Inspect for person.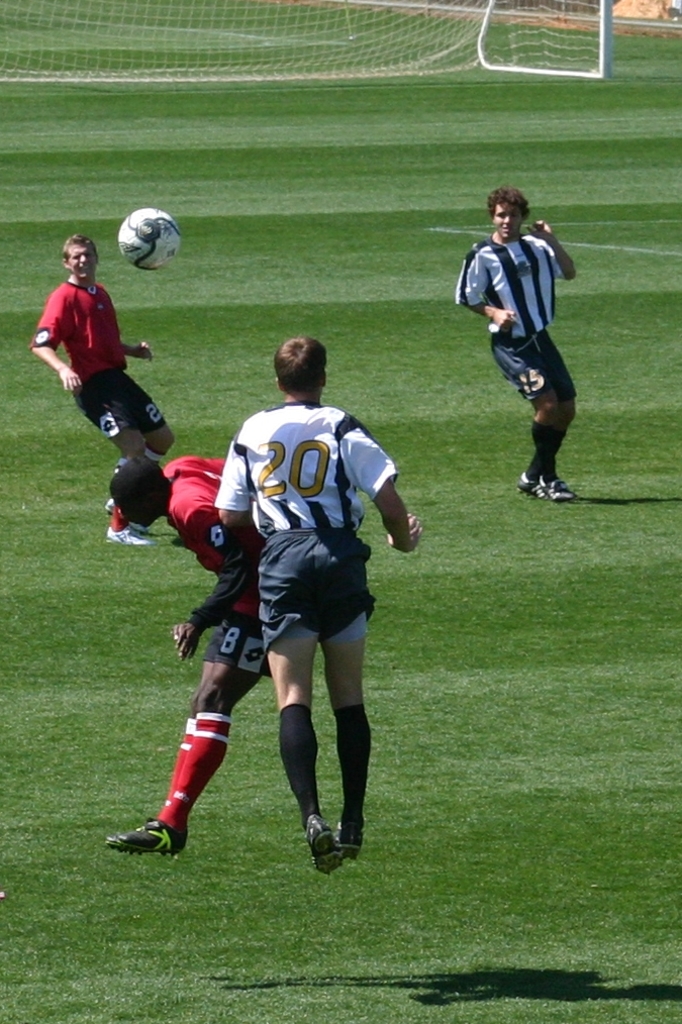
Inspection: rect(213, 336, 424, 876).
